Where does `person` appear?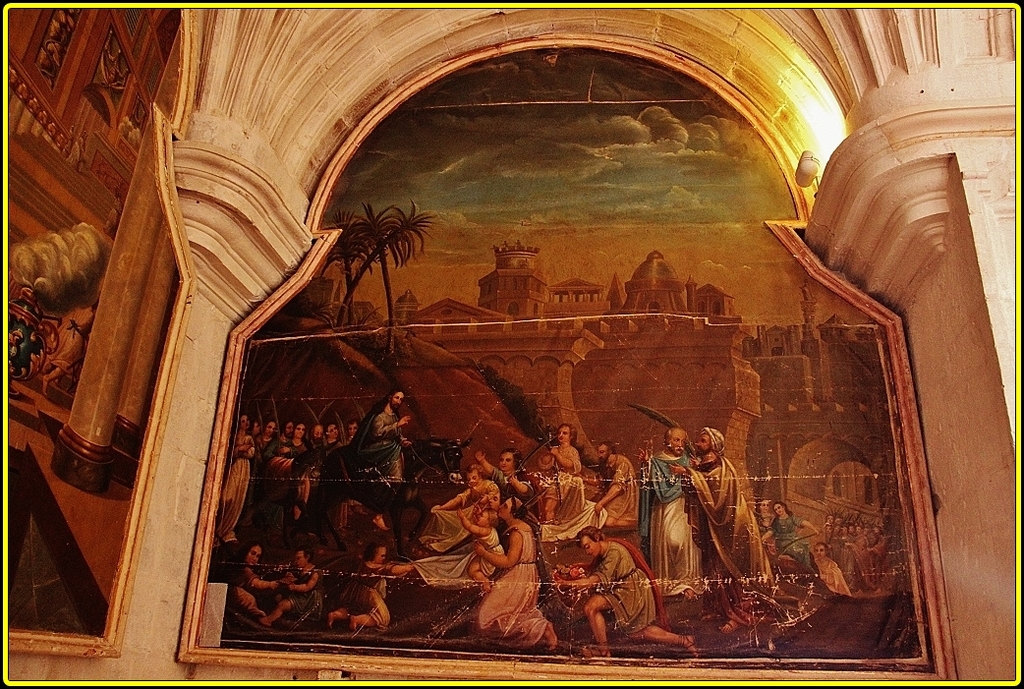
Appears at (226, 535, 285, 628).
